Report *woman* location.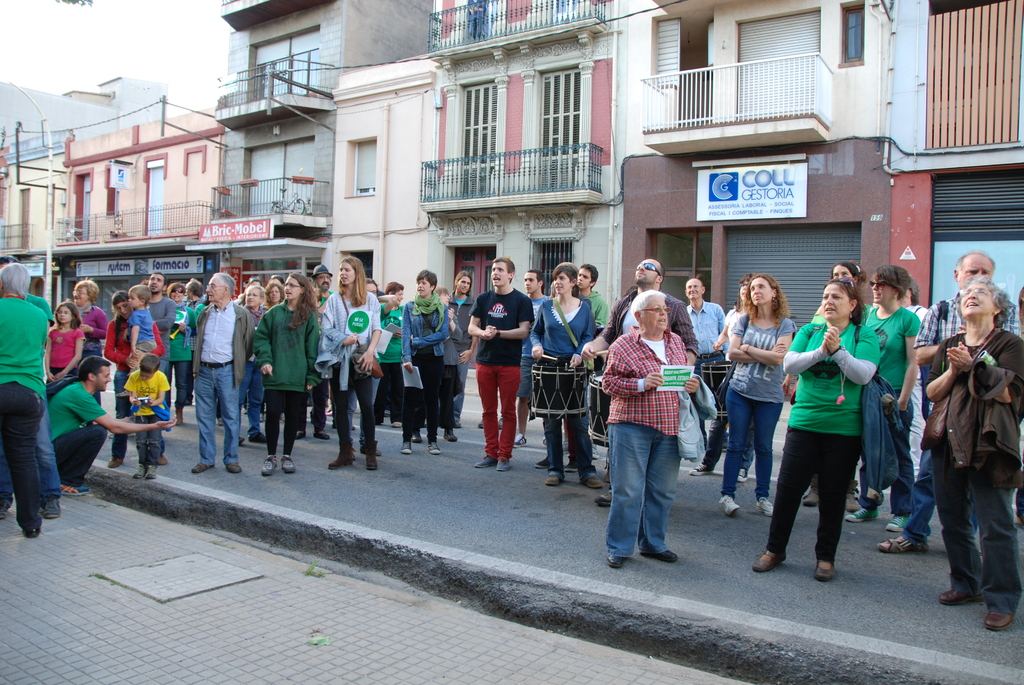
Report: <region>401, 265, 452, 462</region>.
